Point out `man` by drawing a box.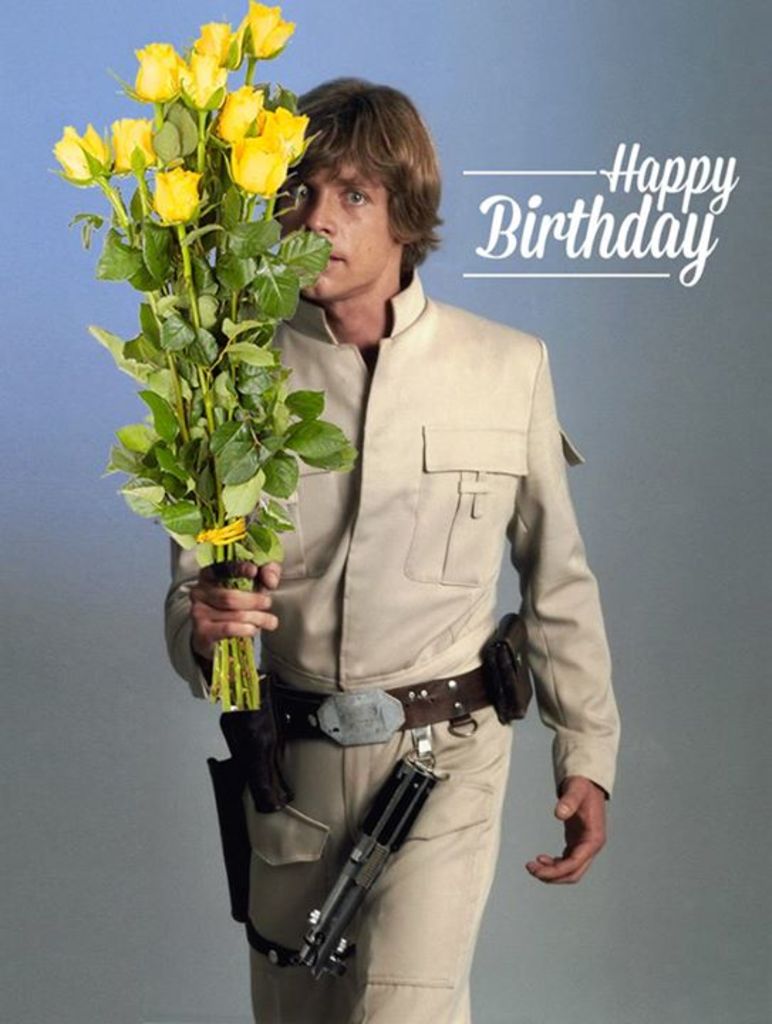
detection(141, 81, 650, 1023).
